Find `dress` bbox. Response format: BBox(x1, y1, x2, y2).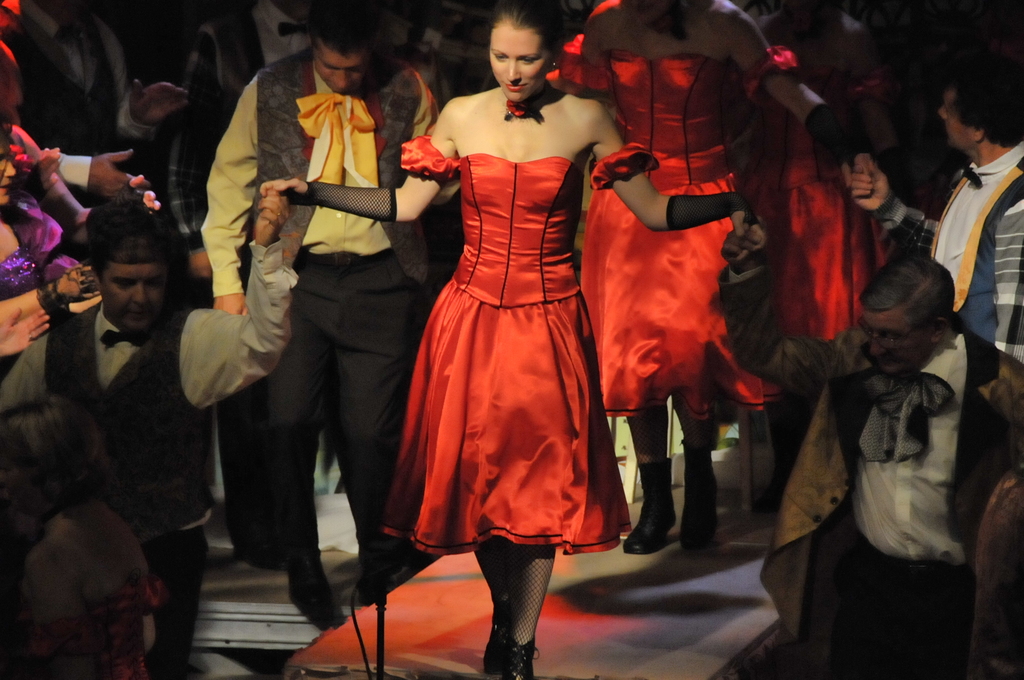
BBox(559, 36, 796, 418).
